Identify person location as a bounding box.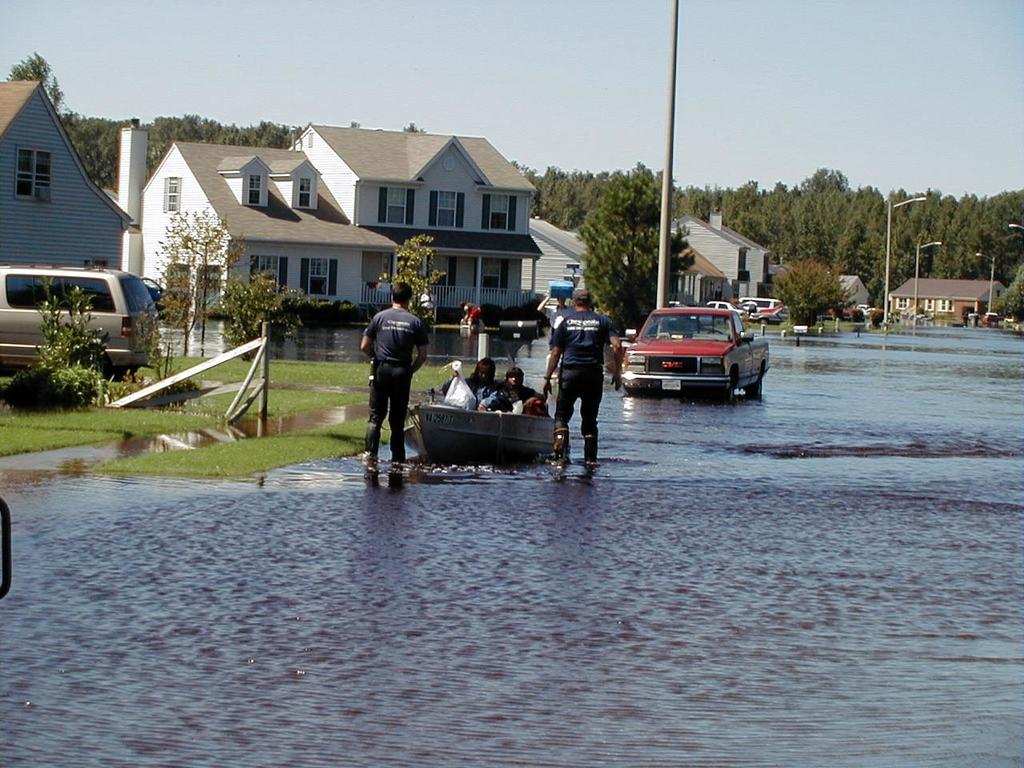
region(359, 280, 426, 462).
